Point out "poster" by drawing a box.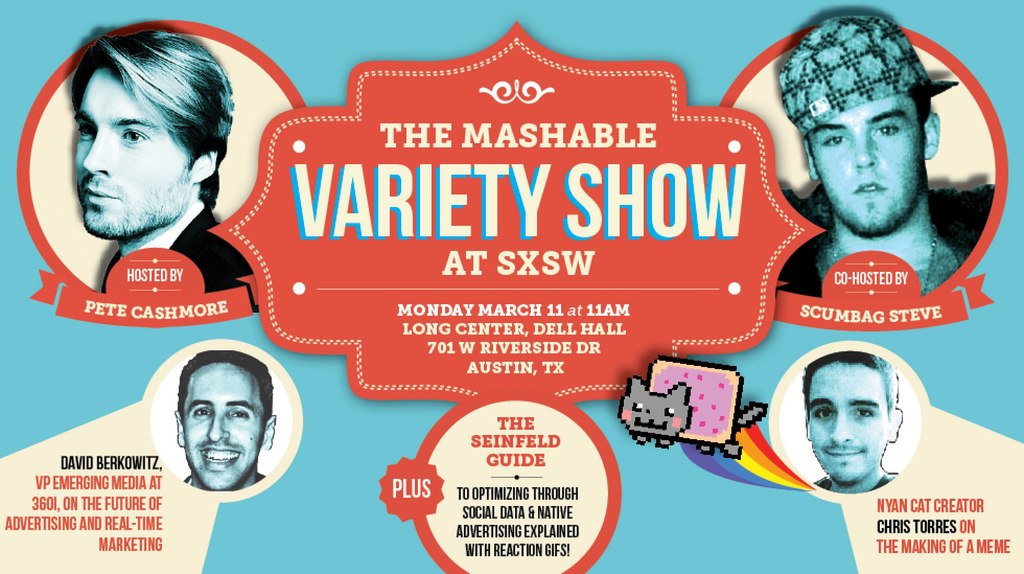
left=0, top=0, right=1023, bottom=573.
